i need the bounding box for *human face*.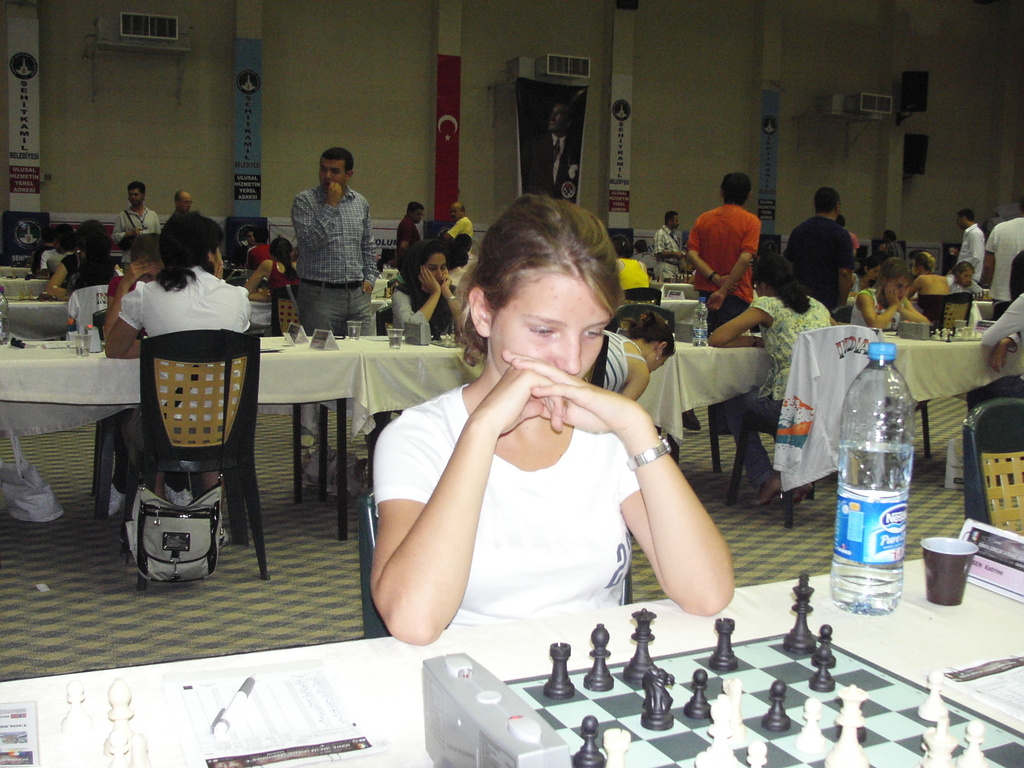
Here it is: [870,266,877,279].
